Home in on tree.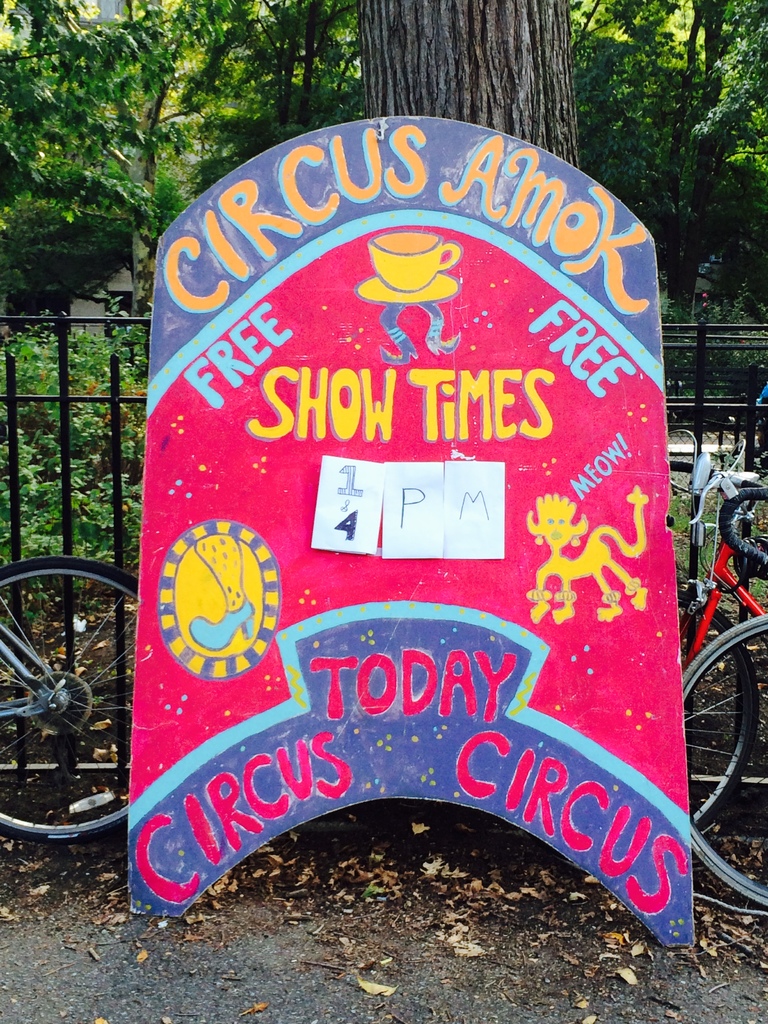
Homed in at select_region(567, 0, 767, 405).
